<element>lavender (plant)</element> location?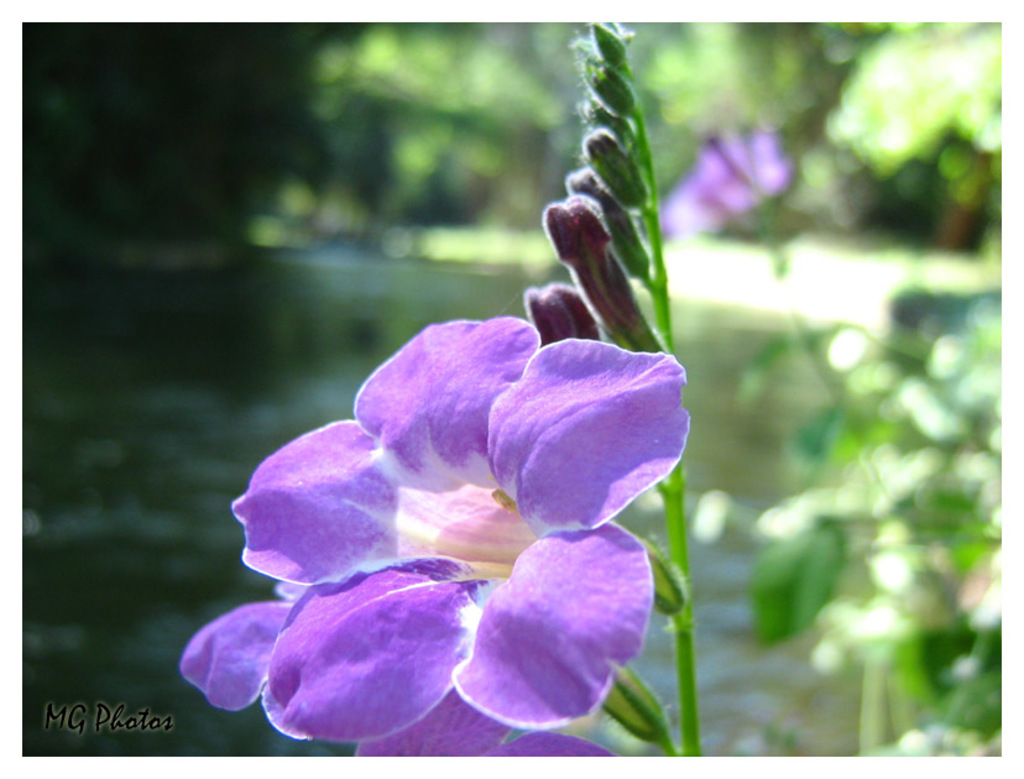
x1=652 y1=130 x2=798 y2=232
